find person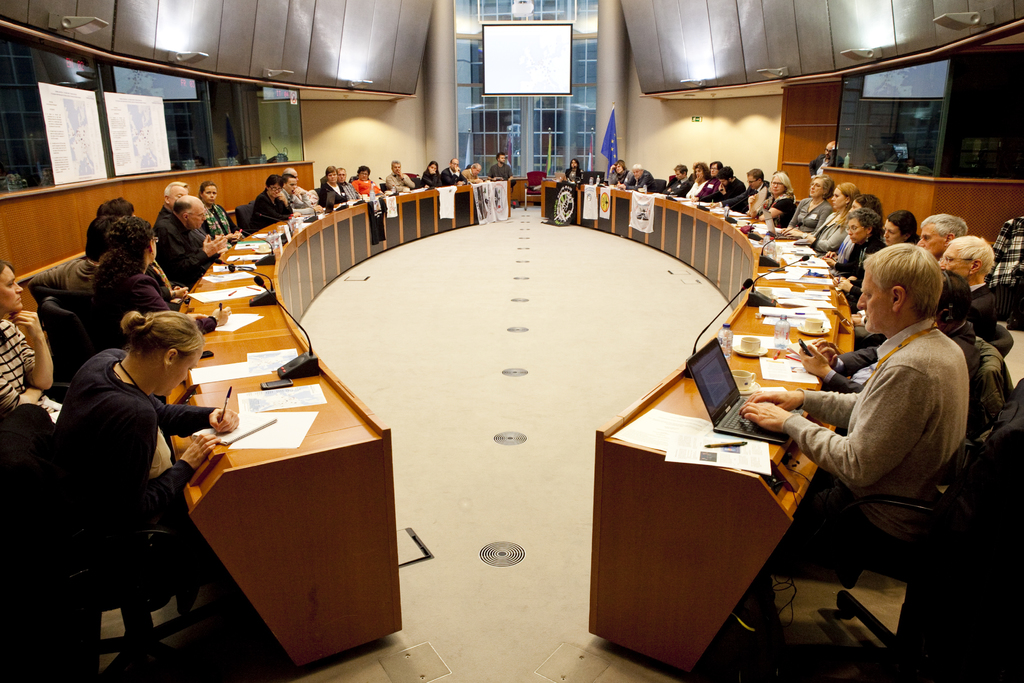
crop(383, 157, 420, 193)
